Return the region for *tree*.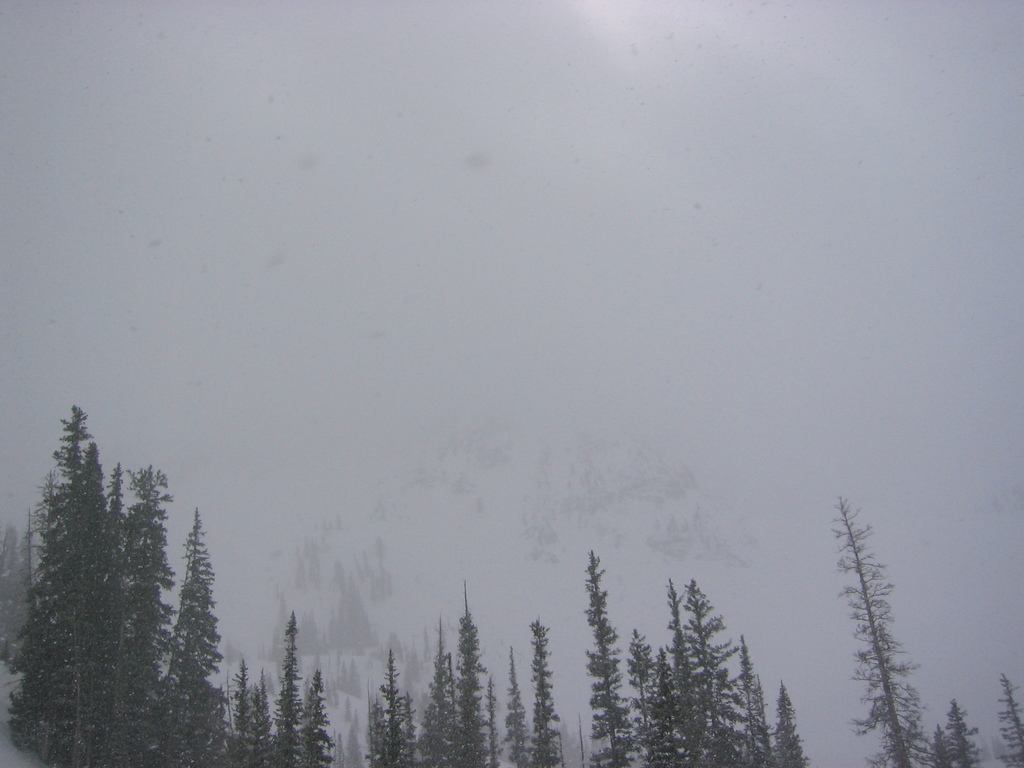
754/682/778/767.
